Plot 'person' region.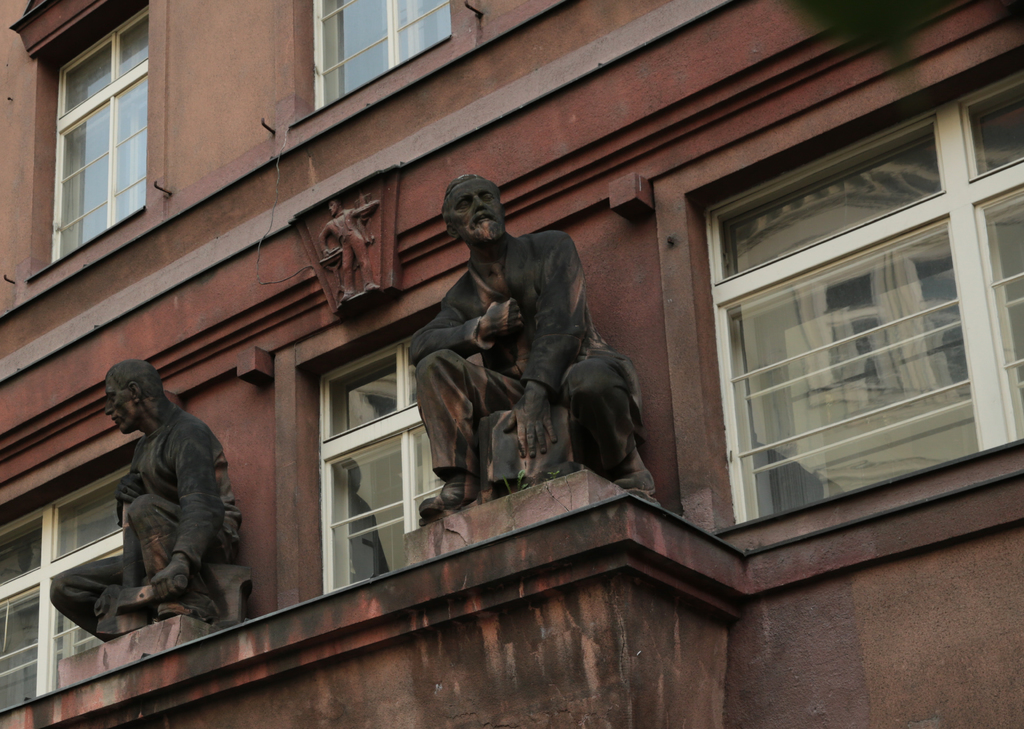
Plotted at (318, 206, 383, 301).
